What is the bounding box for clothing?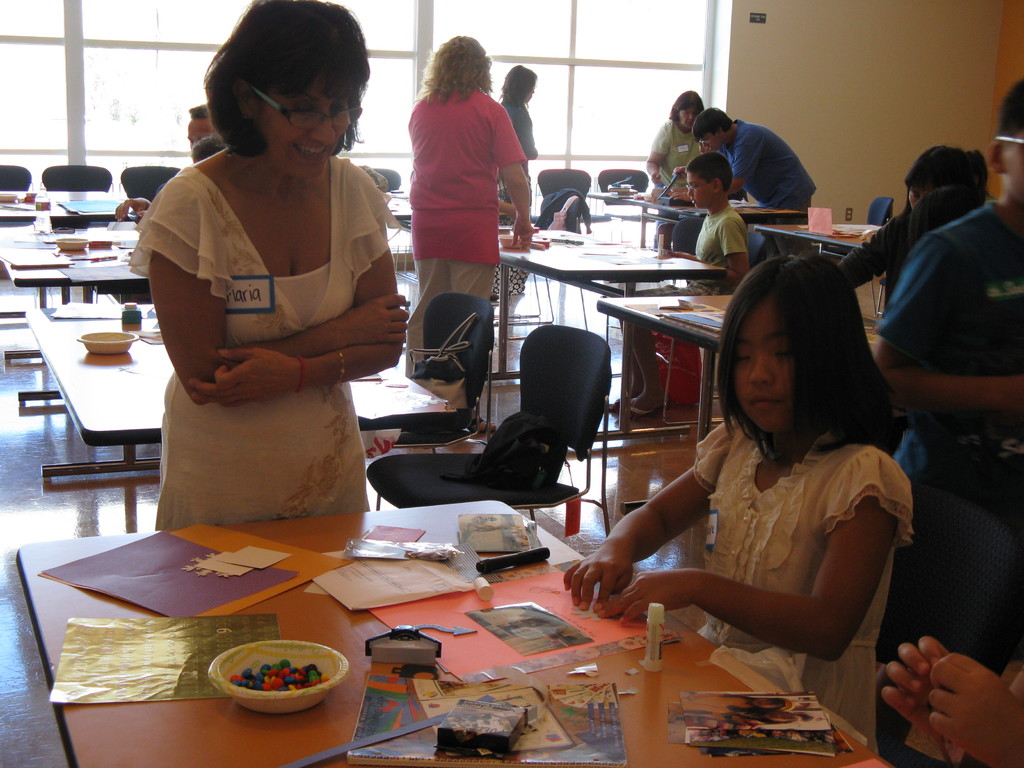
[712, 115, 812, 213].
